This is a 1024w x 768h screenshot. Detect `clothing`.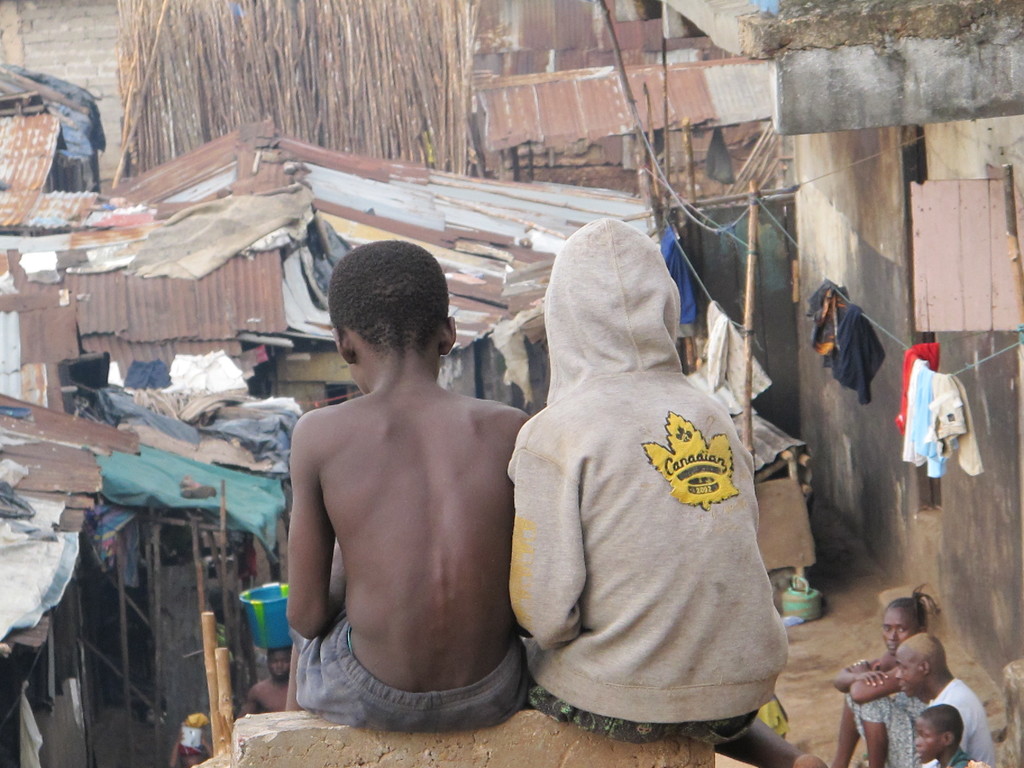
[295,609,528,732].
